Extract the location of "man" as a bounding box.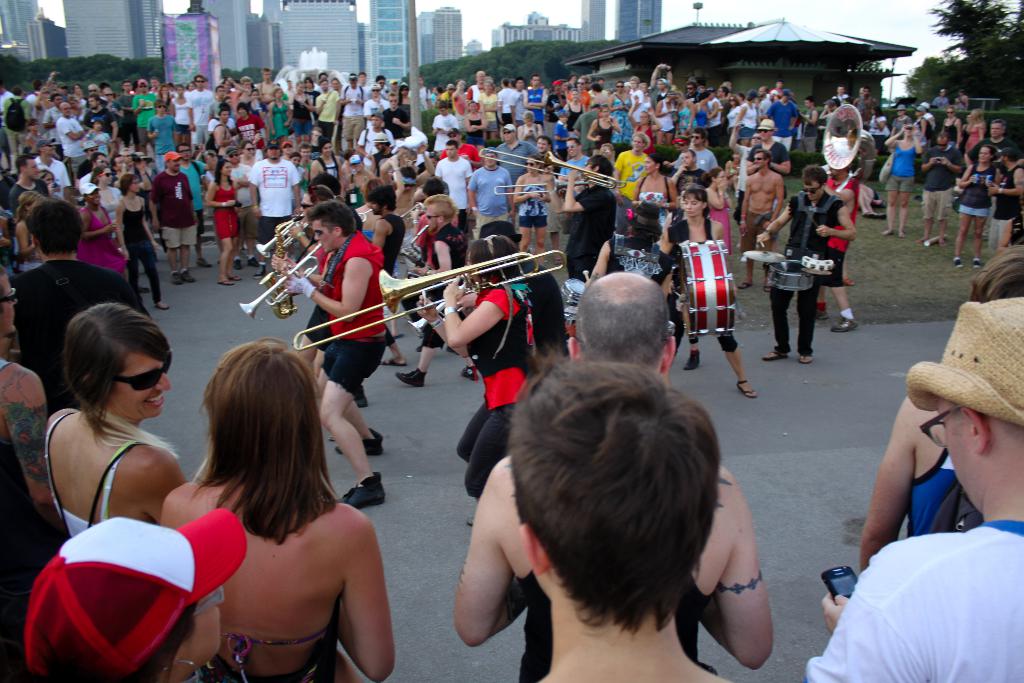
<bbox>431, 103, 458, 155</bbox>.
